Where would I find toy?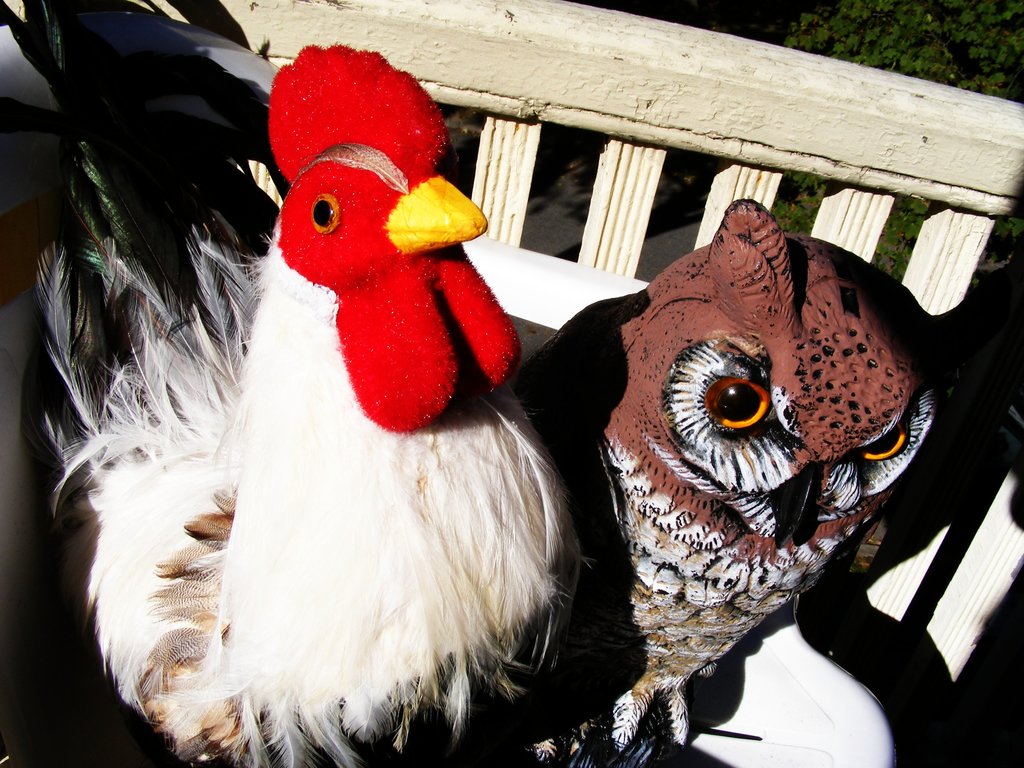
At pyautogui.locateOnScreen(19, 24, 595, 765).
